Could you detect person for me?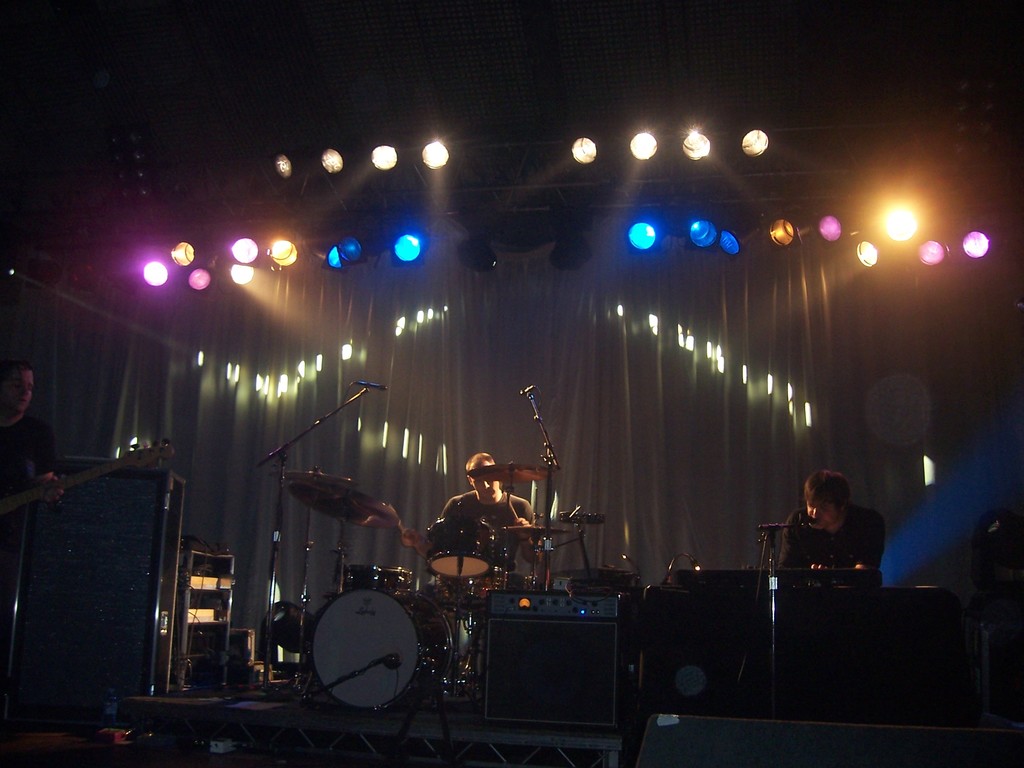
Detection result: (x1=781, y1=468, x2=884, y2=607).
